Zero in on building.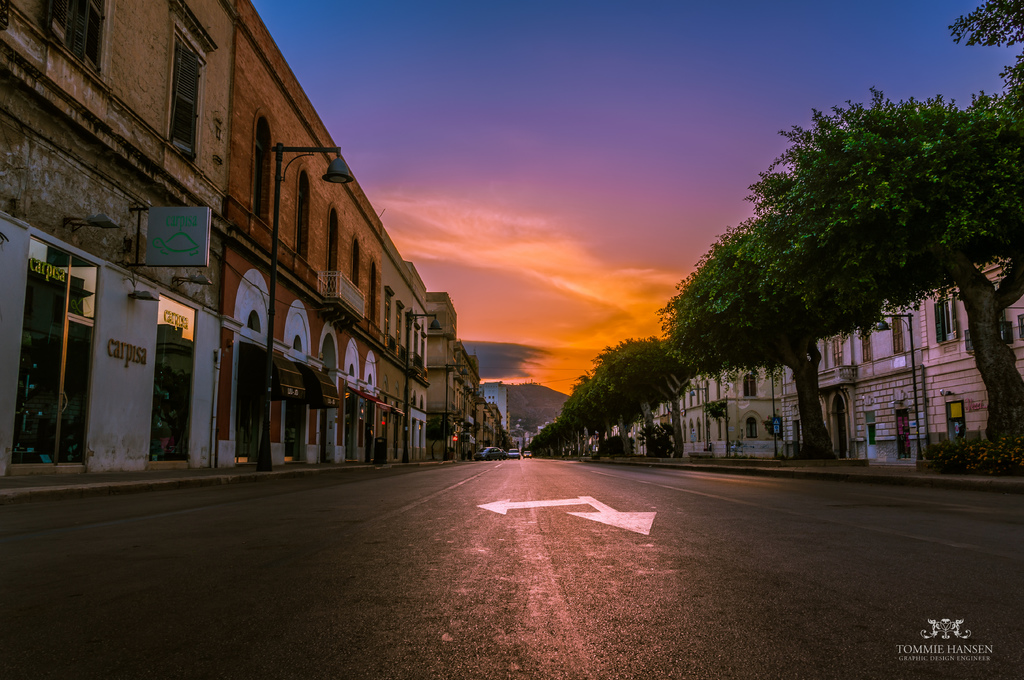
Zeroed in: [x1=428, y1=293, x2=459, y2=458].
